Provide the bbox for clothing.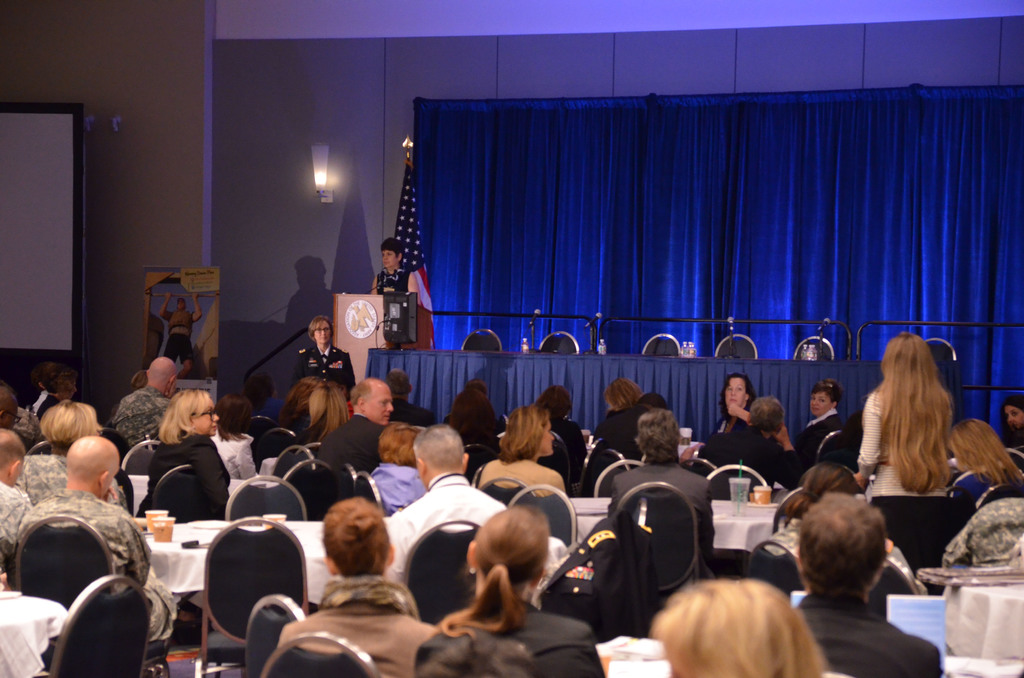
412:607:608:677.
